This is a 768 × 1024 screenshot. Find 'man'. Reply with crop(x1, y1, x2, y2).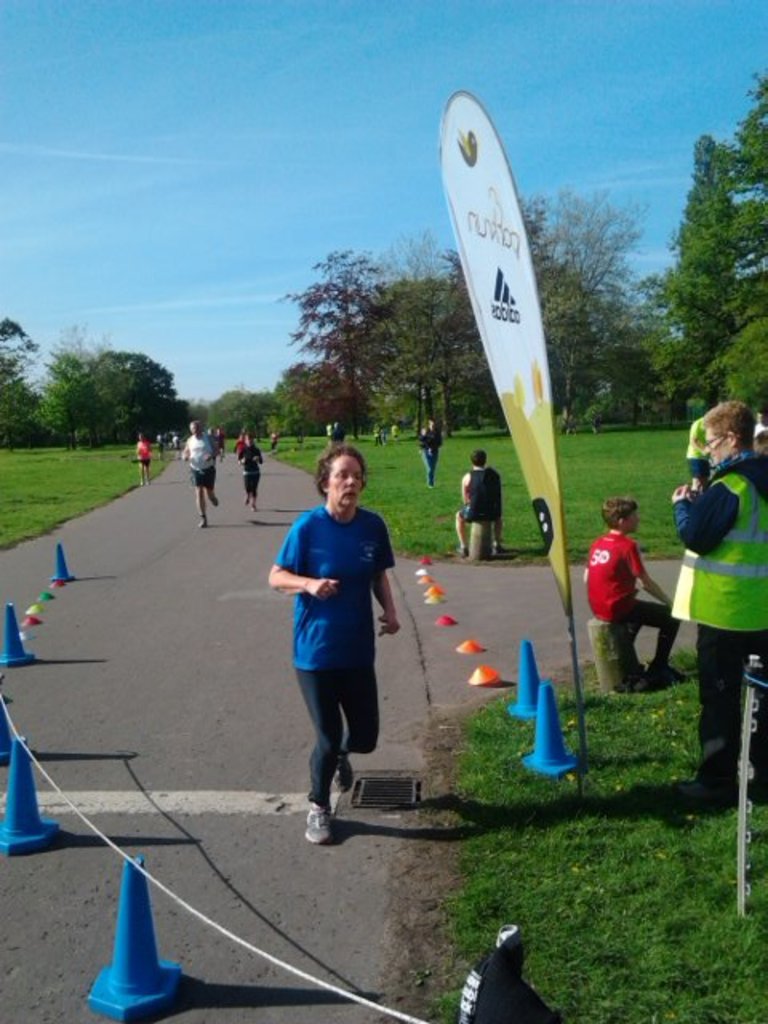
crop(666, 402, 766, 806).
